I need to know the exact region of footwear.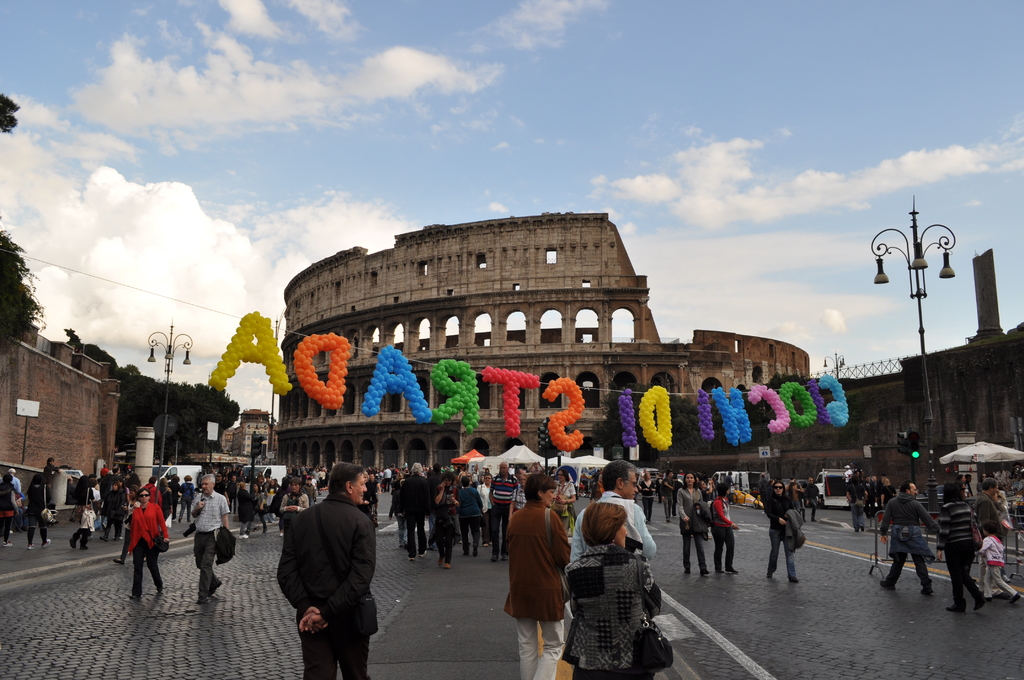
Region: [x1=79, y1=544, x2=86, y2=549].
